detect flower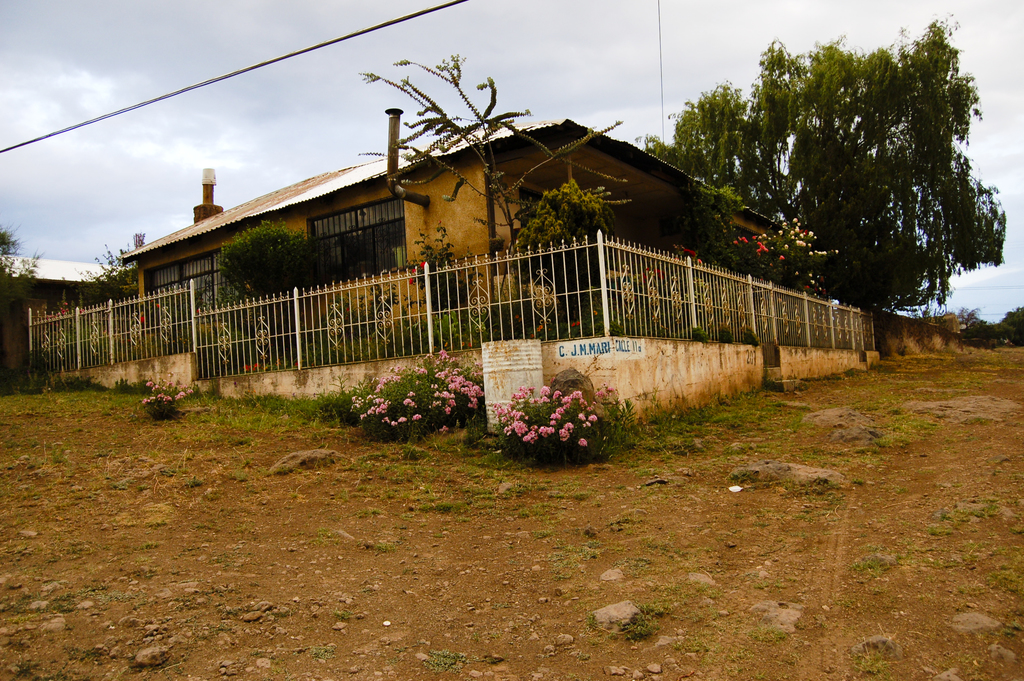
bbox=[593, 309, 598, 315]
